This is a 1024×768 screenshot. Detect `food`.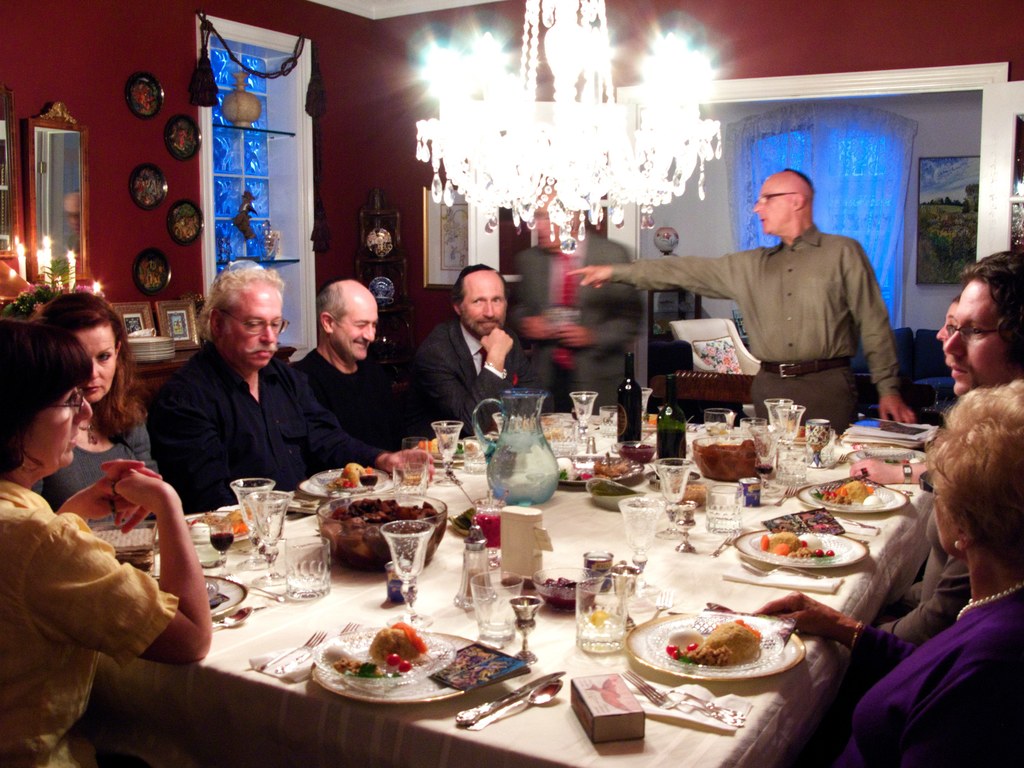
321,632,447,698.
